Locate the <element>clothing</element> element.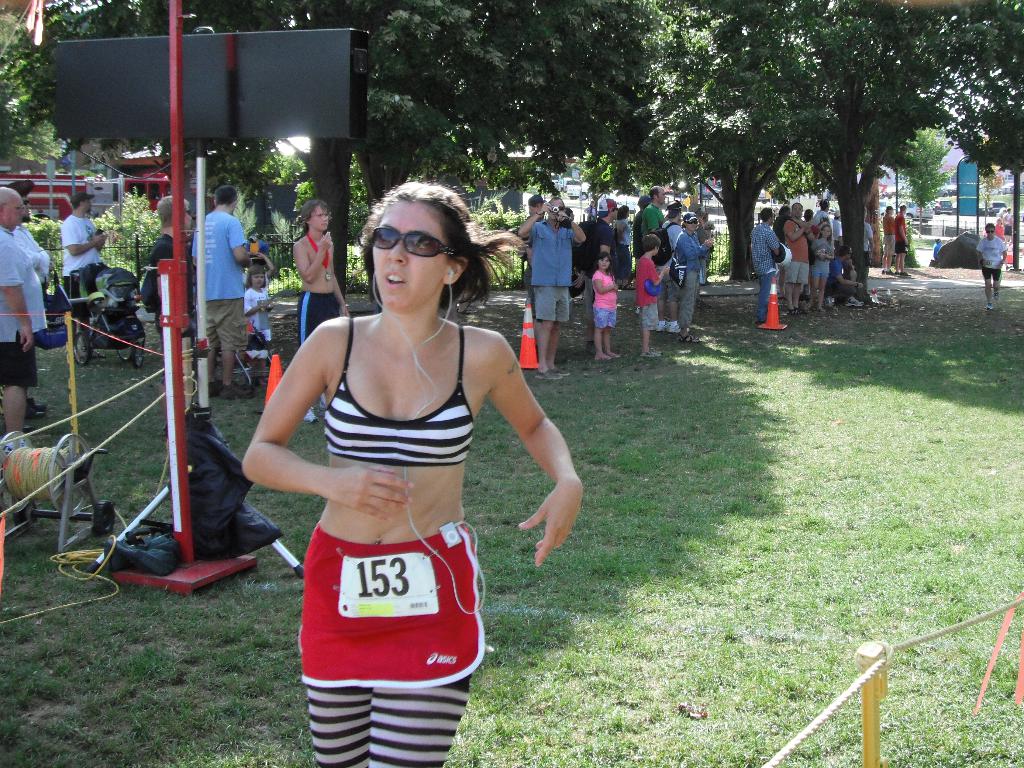
Element bbox: x1=881, y1=216, x2=893, y2=250.
